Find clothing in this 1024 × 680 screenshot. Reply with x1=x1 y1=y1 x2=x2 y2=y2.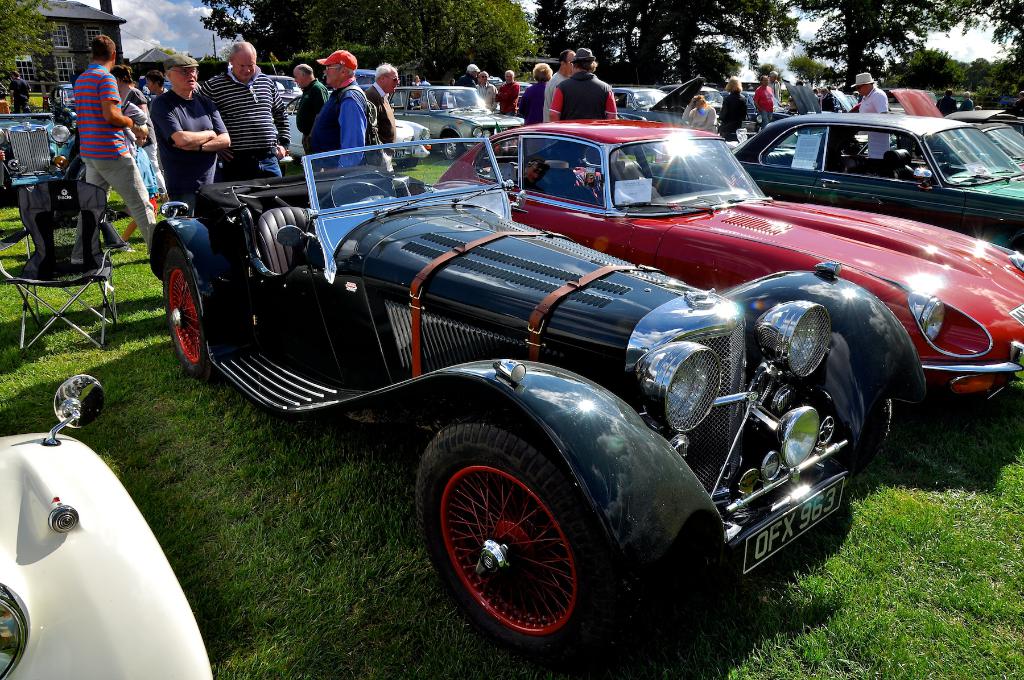
x1=202 y1=61 x2=291 y2=186.
